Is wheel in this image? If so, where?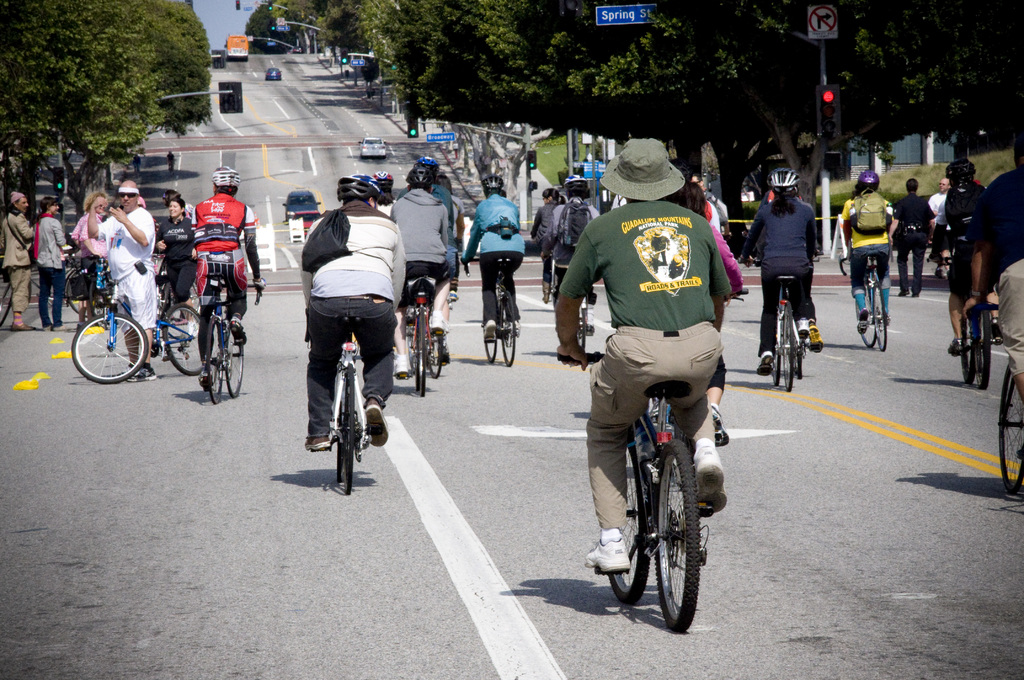
Yes, at bbox=(0, 282, 12, 327).
